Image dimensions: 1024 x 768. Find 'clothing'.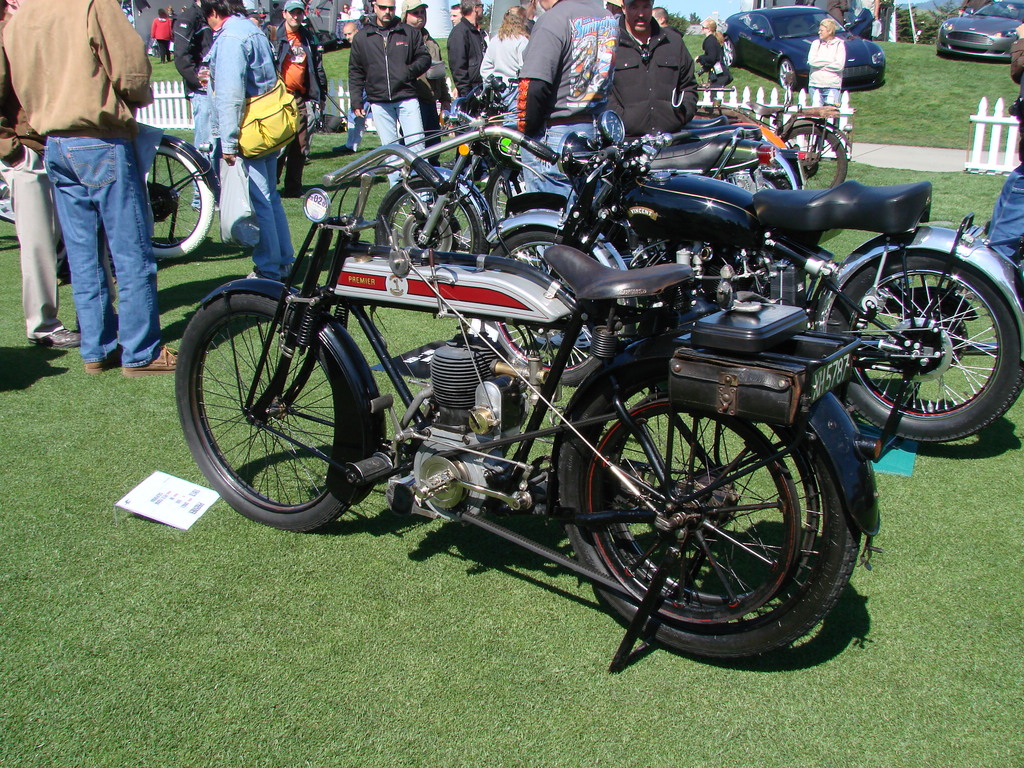
box=[986, 37, 1023, 264].
